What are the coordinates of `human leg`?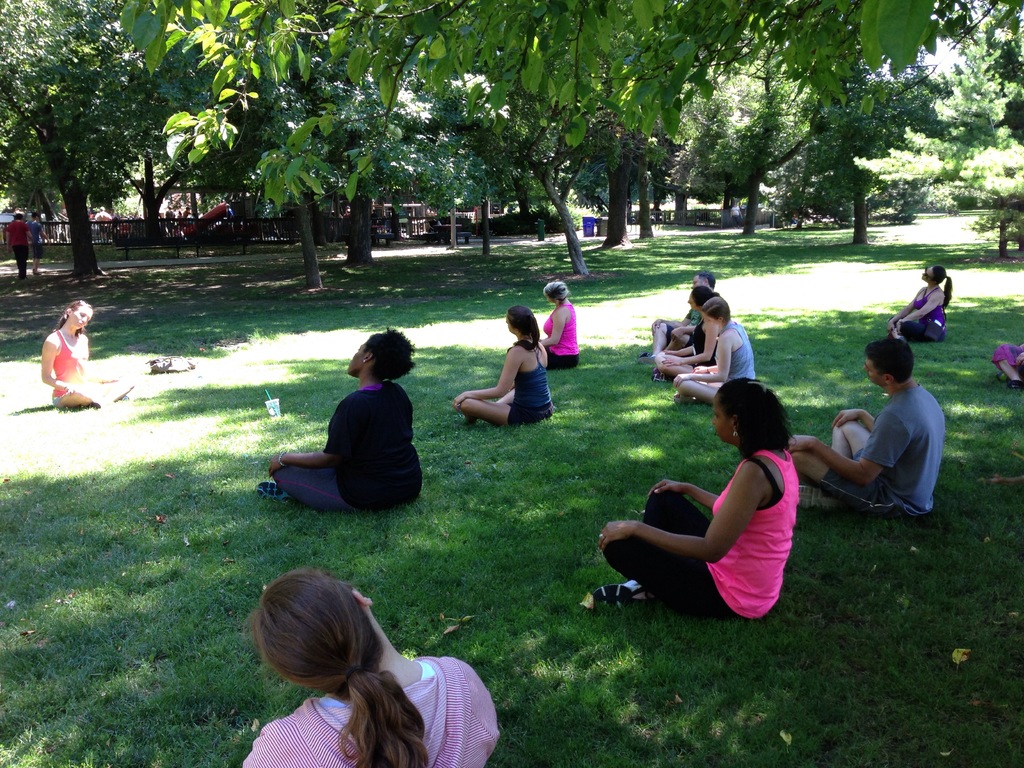
x1=566, y1=481, x2=717, y2=613.
